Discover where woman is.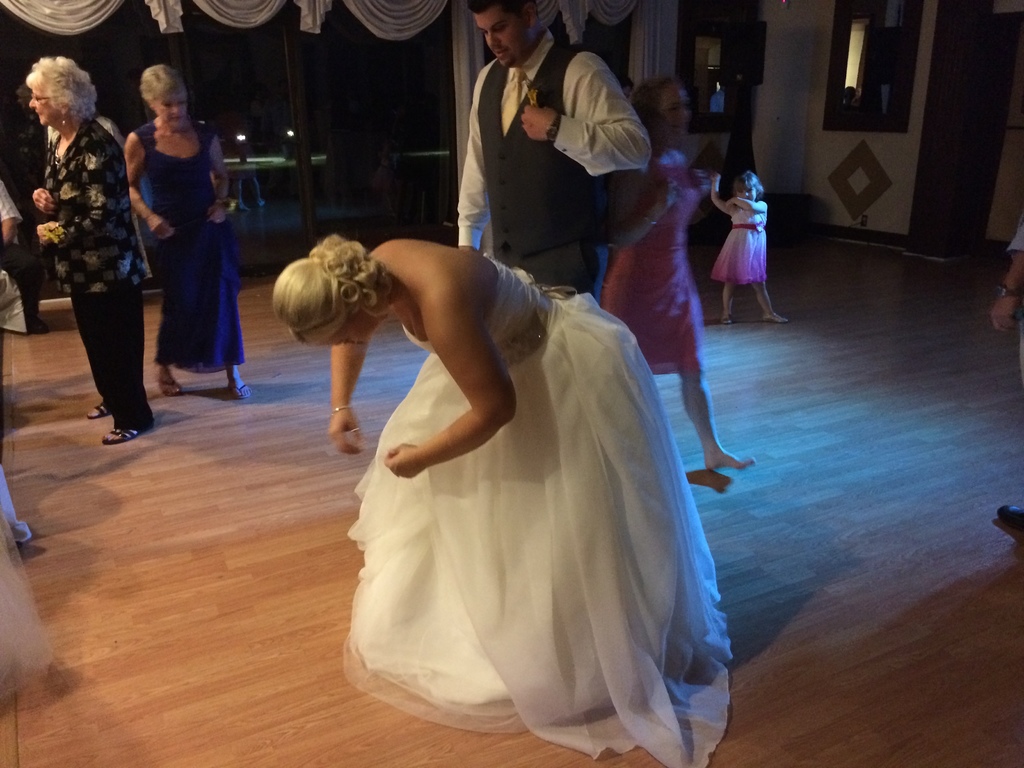
Discovered at [left=24, top=54, right=152, bottom=444].
